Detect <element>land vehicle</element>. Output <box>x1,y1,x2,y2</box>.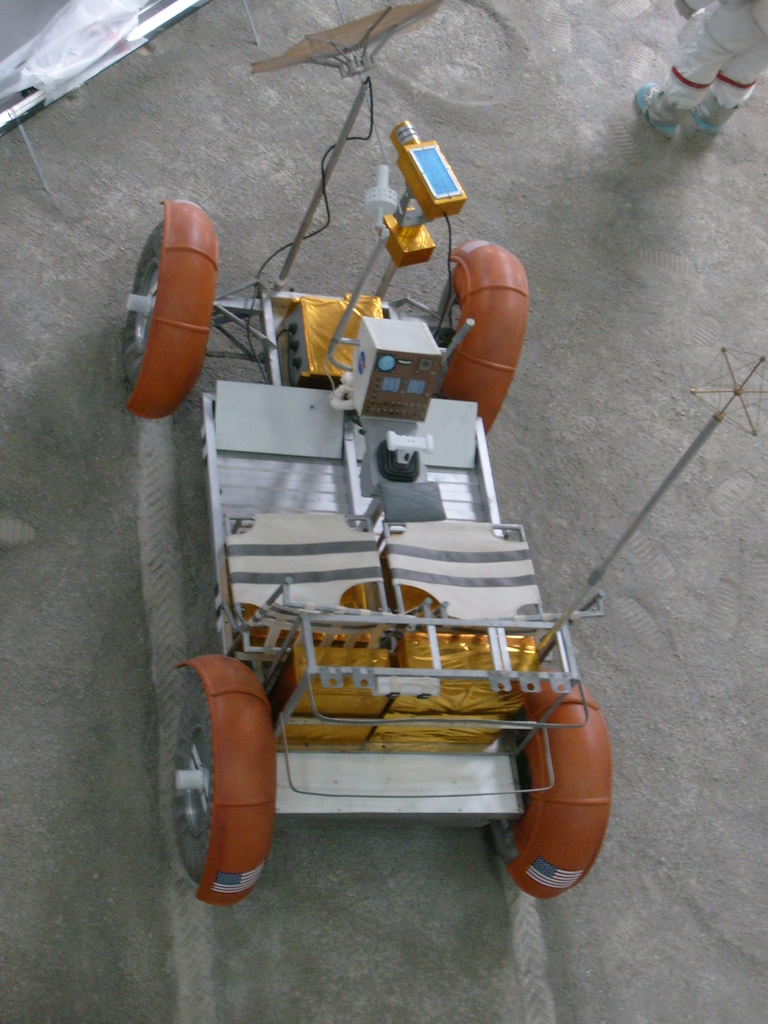
<box>115,0,619,899</box>.
